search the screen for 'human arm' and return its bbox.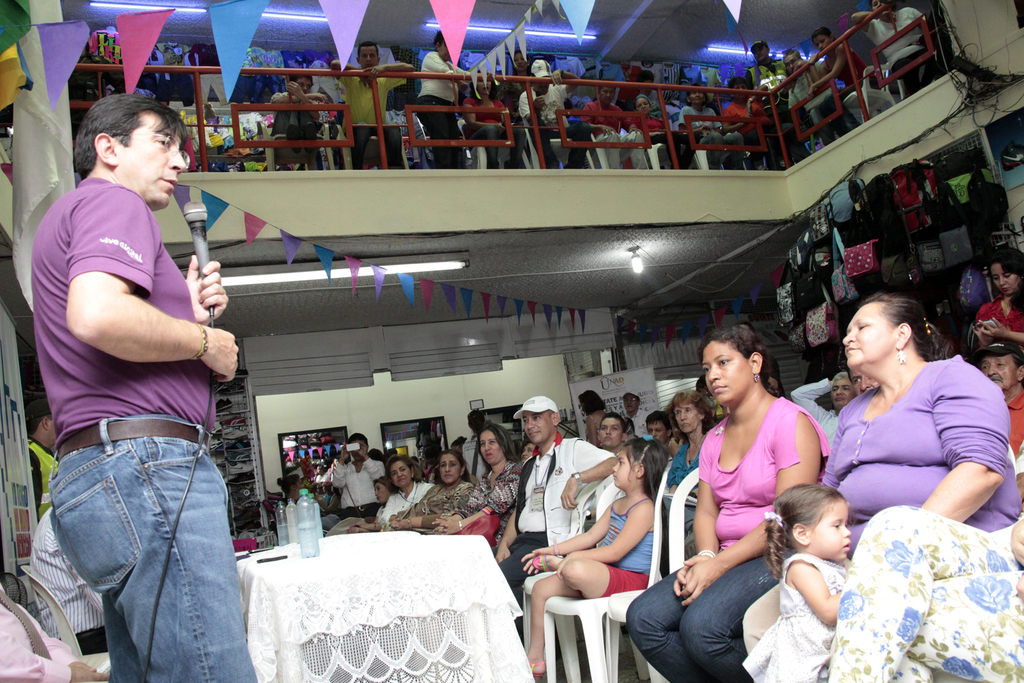
Found: [left=576, top=99, right=615, bottom=131].
